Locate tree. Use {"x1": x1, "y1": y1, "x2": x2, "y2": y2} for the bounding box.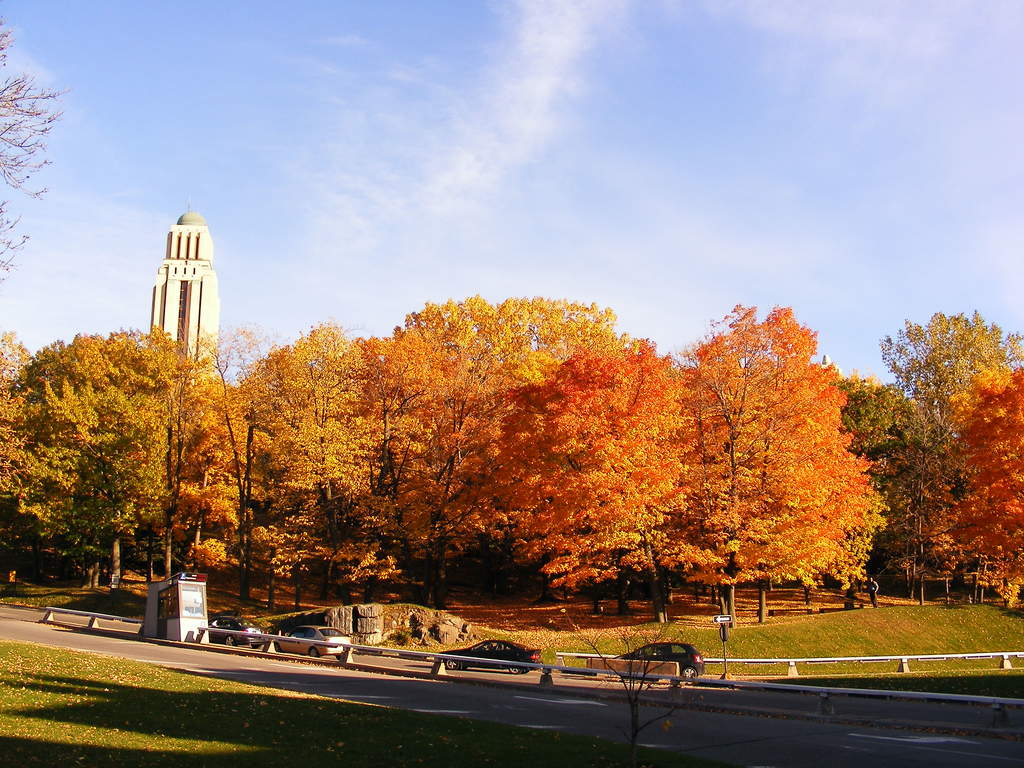
{"x1": 0, "y1": 11, "x2": 65, "y2": 281}.
